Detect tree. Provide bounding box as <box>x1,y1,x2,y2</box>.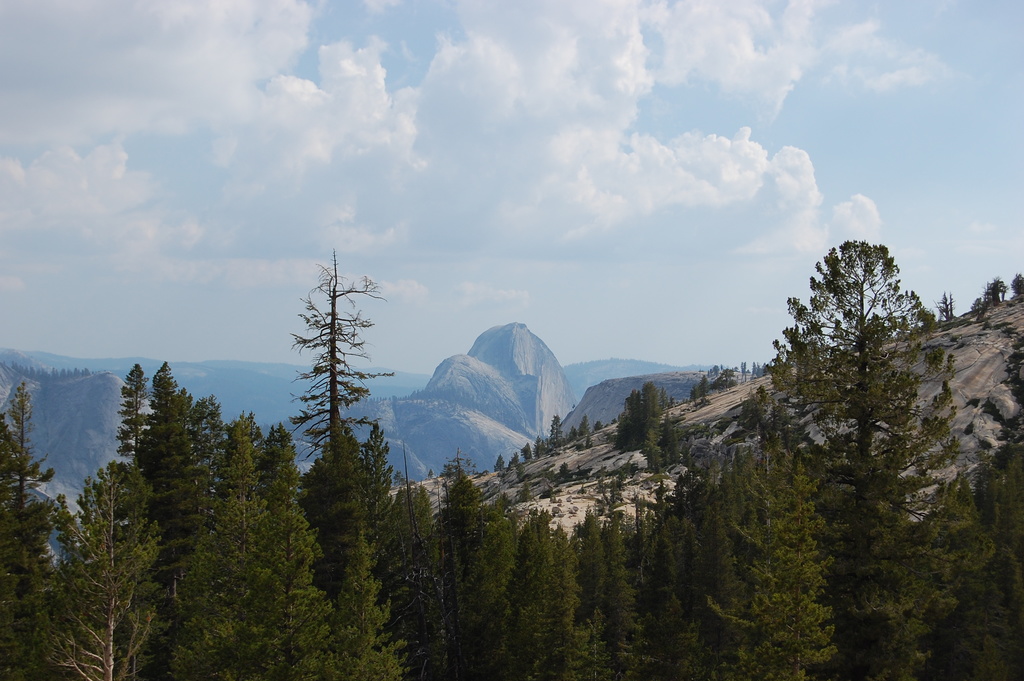
<box>982,426,1023,680</box>.
